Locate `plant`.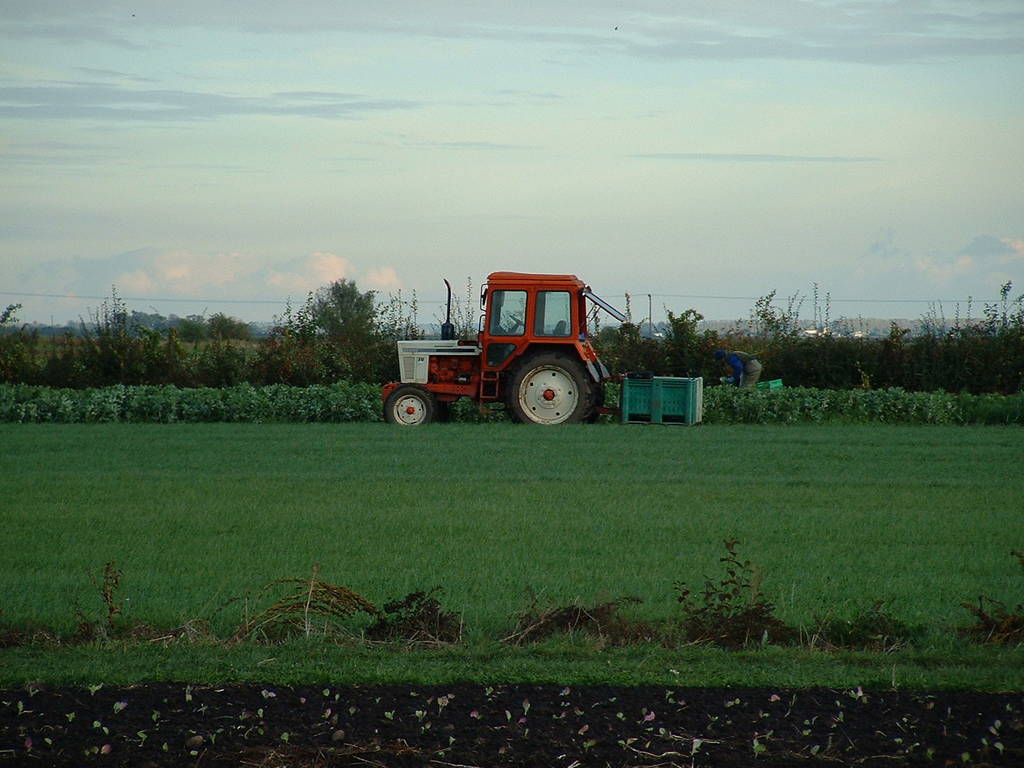
Bounding box: x1=619, y1=733, x2=637, y2=748.
